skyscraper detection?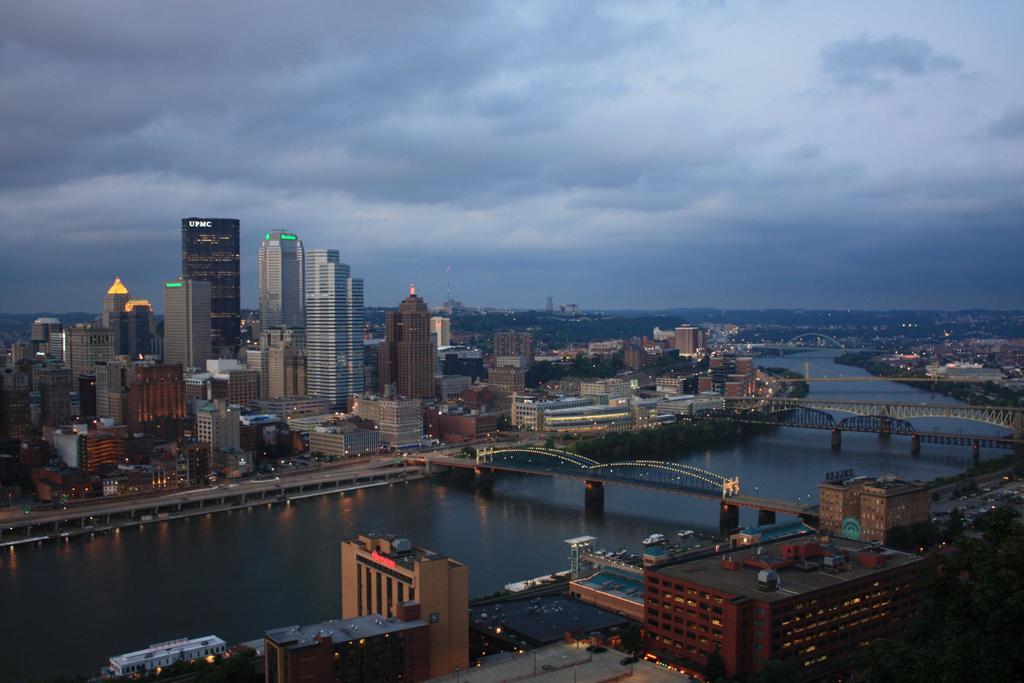
51 326 116 390
